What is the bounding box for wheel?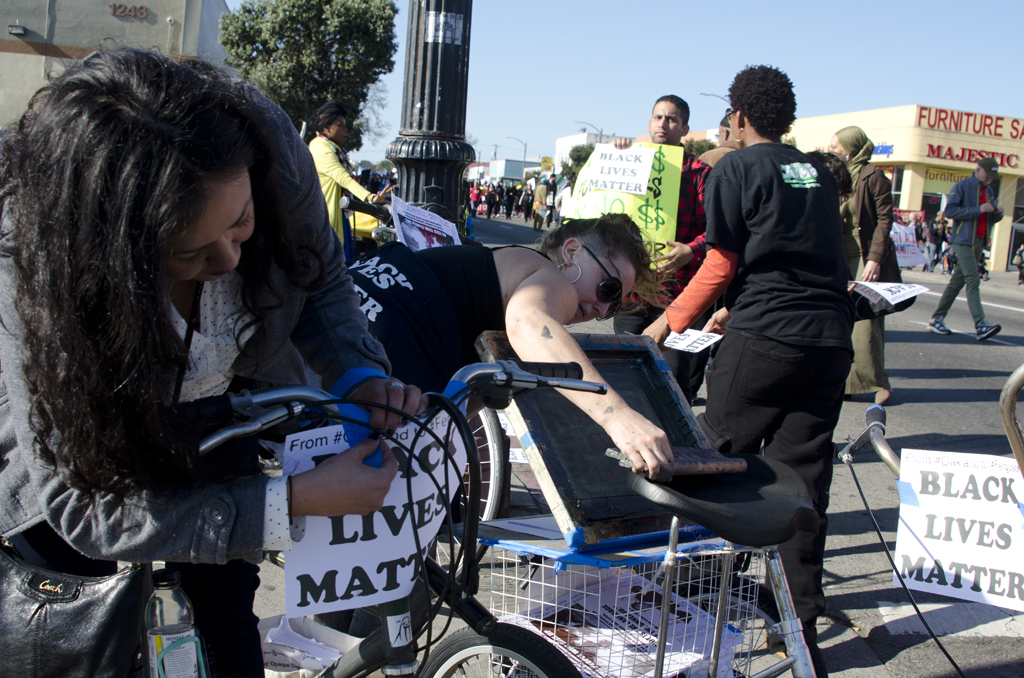
x1=411 y1=620 x2=585 y2=677.
